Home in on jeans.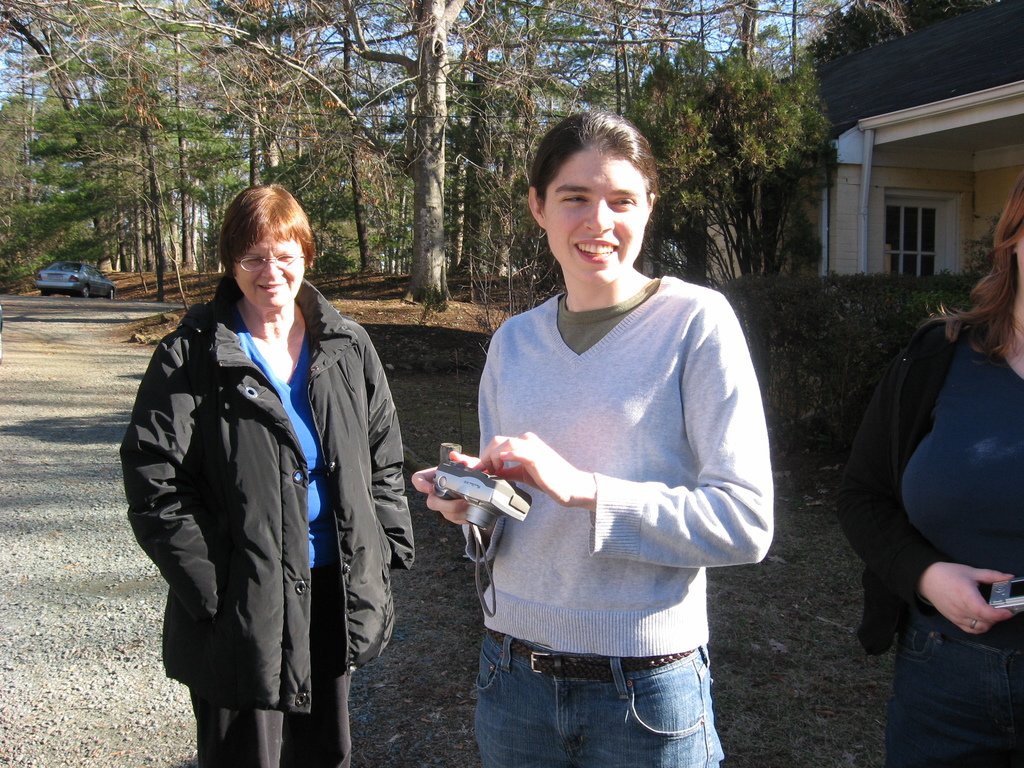
Homed in at 472/636/732/767.
